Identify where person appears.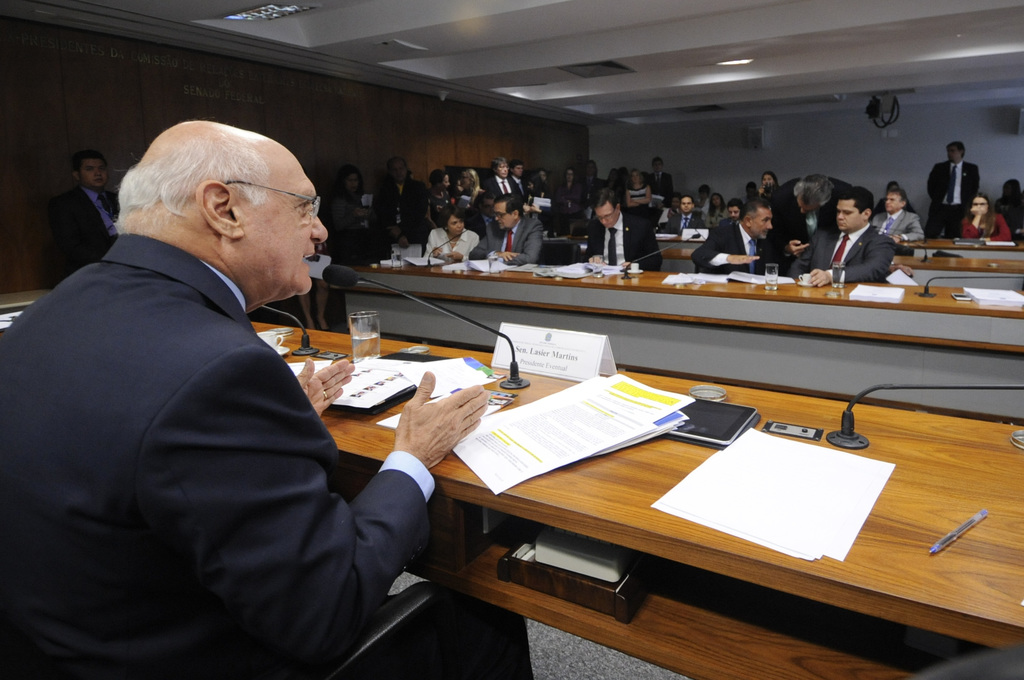
Appears at (511,162,525,194).
